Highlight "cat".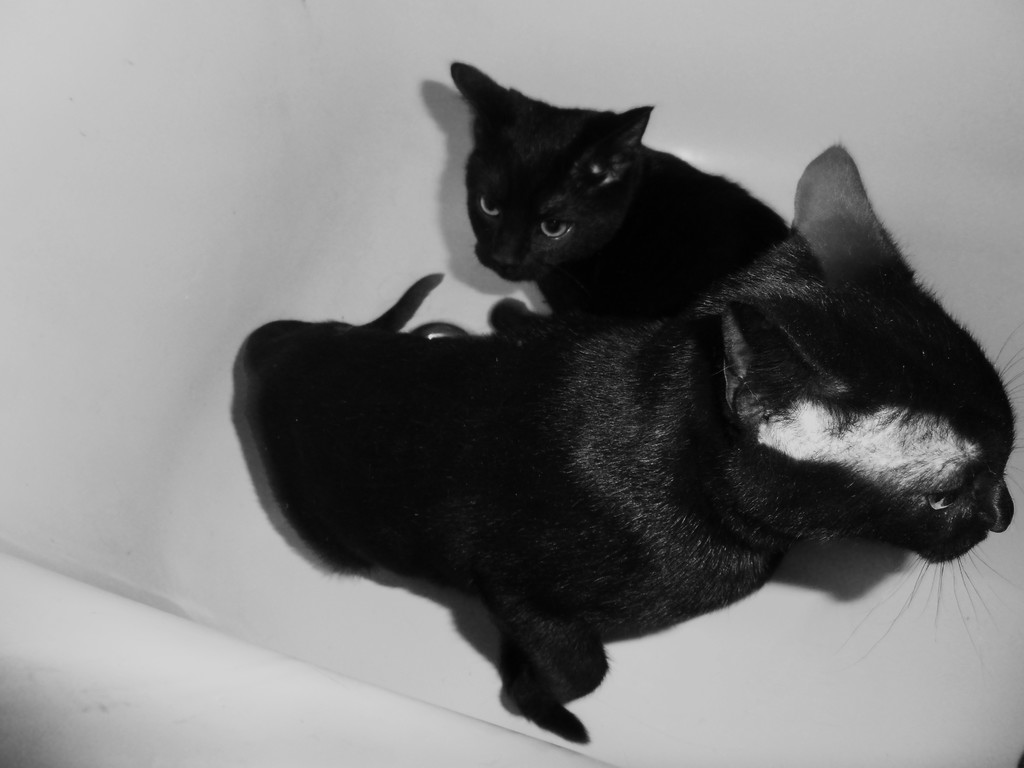
Highlighted region: [452, 56, 790, 743].
